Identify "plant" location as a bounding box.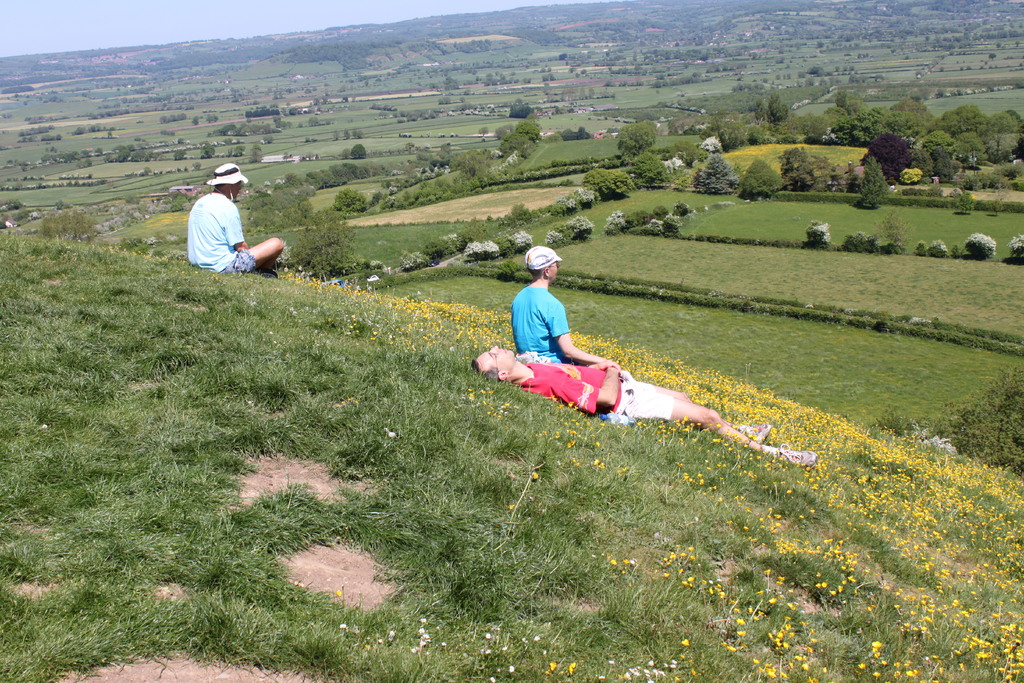
bbox=[461, 237, 486, 266].
